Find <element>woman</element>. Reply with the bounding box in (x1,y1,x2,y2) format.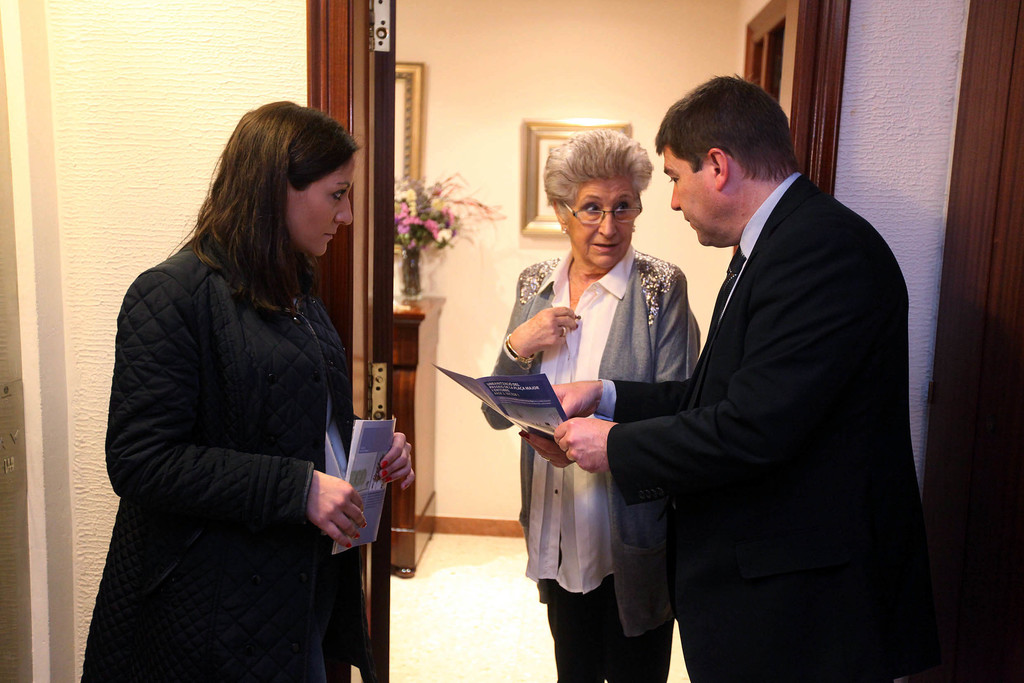
(103,96,390,682).
